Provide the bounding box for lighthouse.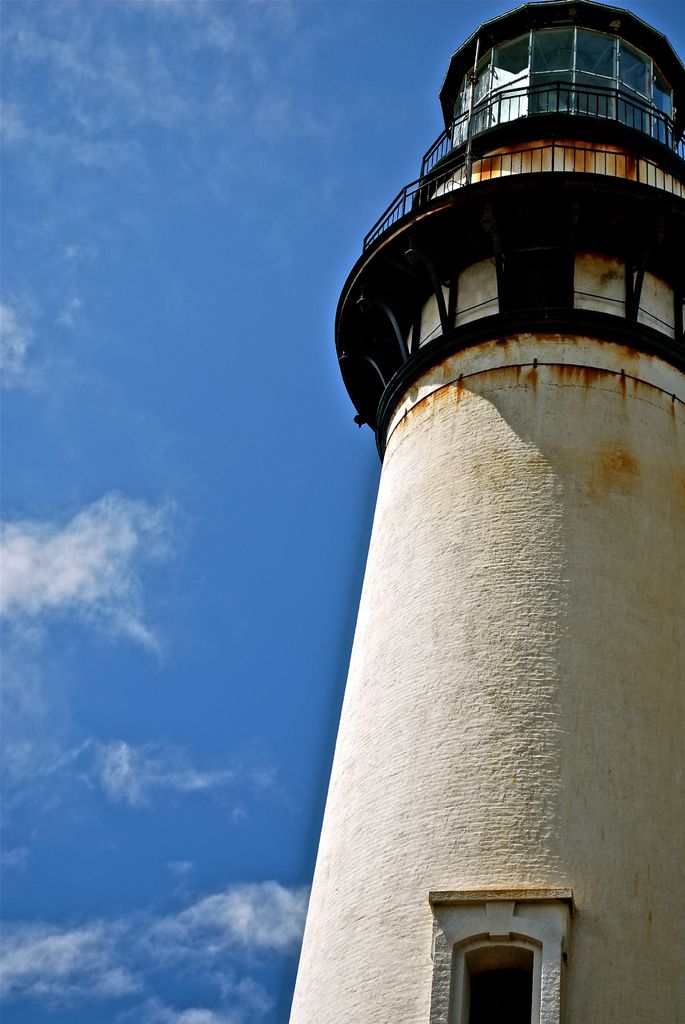
[288,0,670,988].
